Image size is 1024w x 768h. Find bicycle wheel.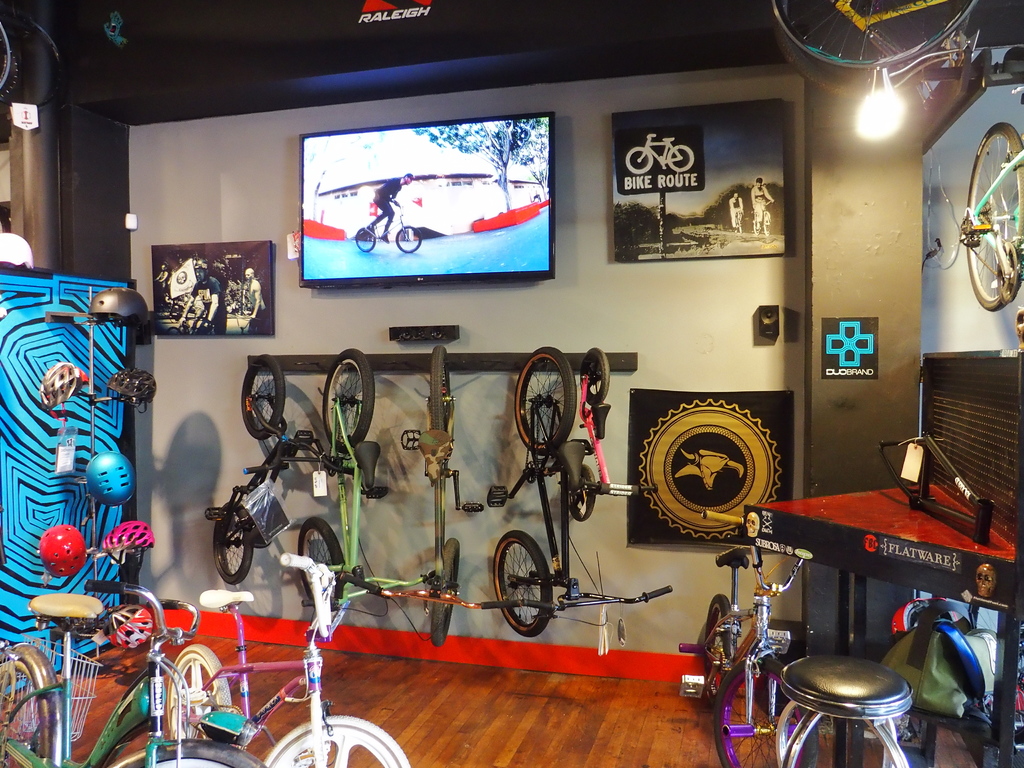
[624, 148, 652, 175].
